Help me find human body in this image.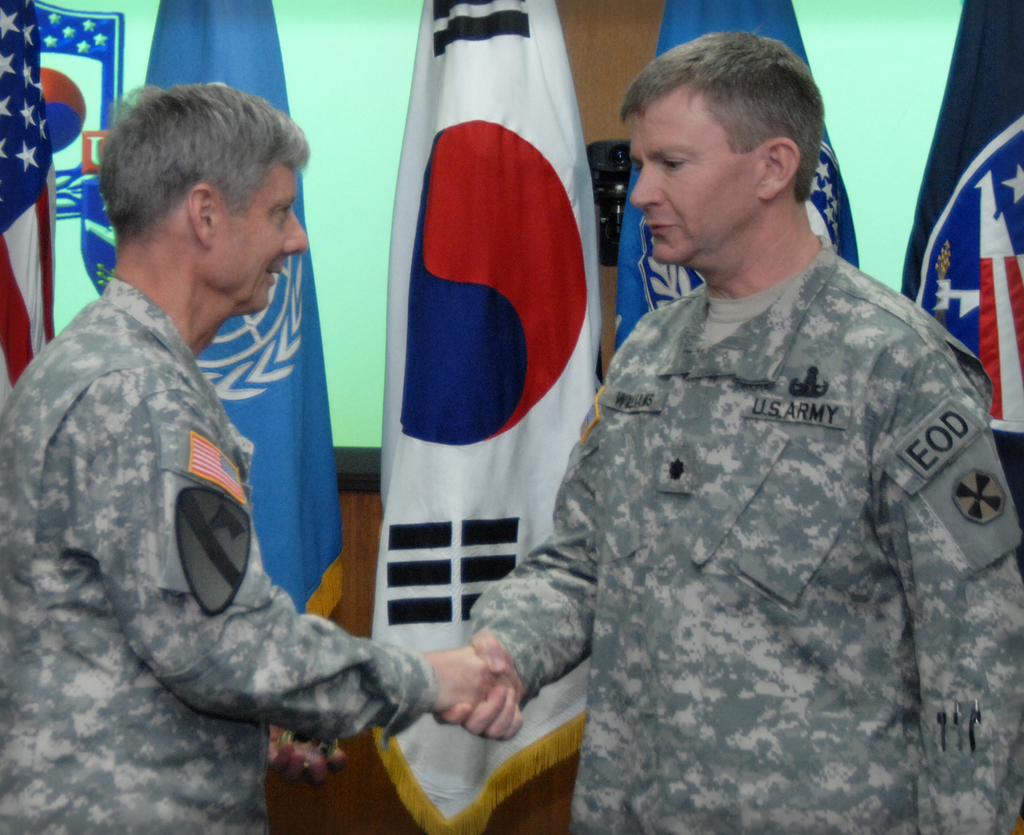
Found it: 501/49/1007/834.
